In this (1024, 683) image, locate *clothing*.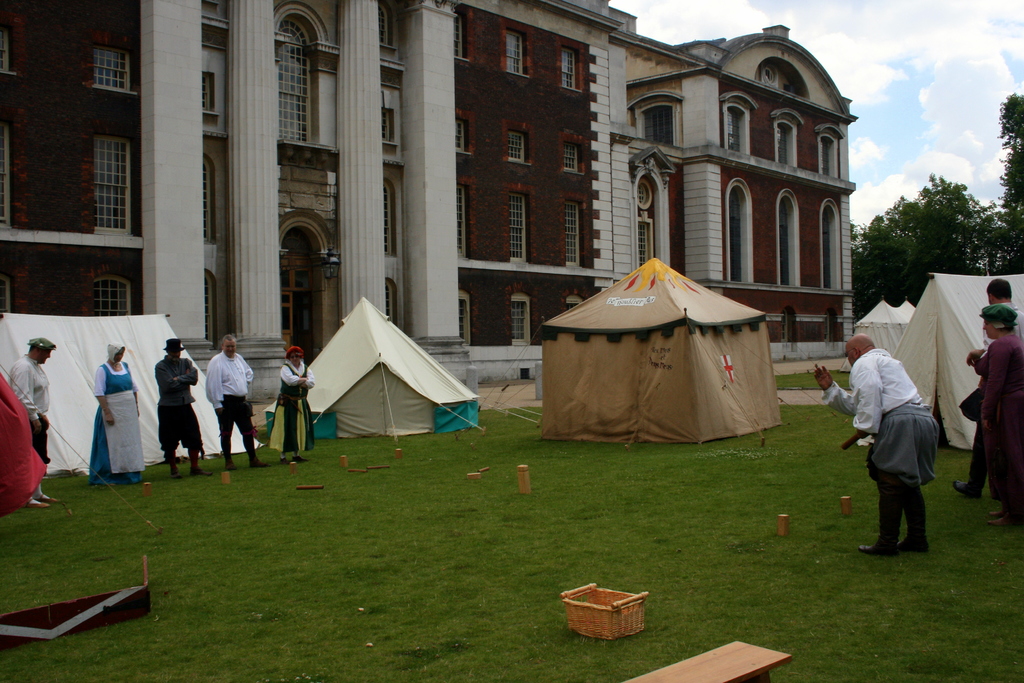
Bounding box: region(973, 335, 1019, 520).
